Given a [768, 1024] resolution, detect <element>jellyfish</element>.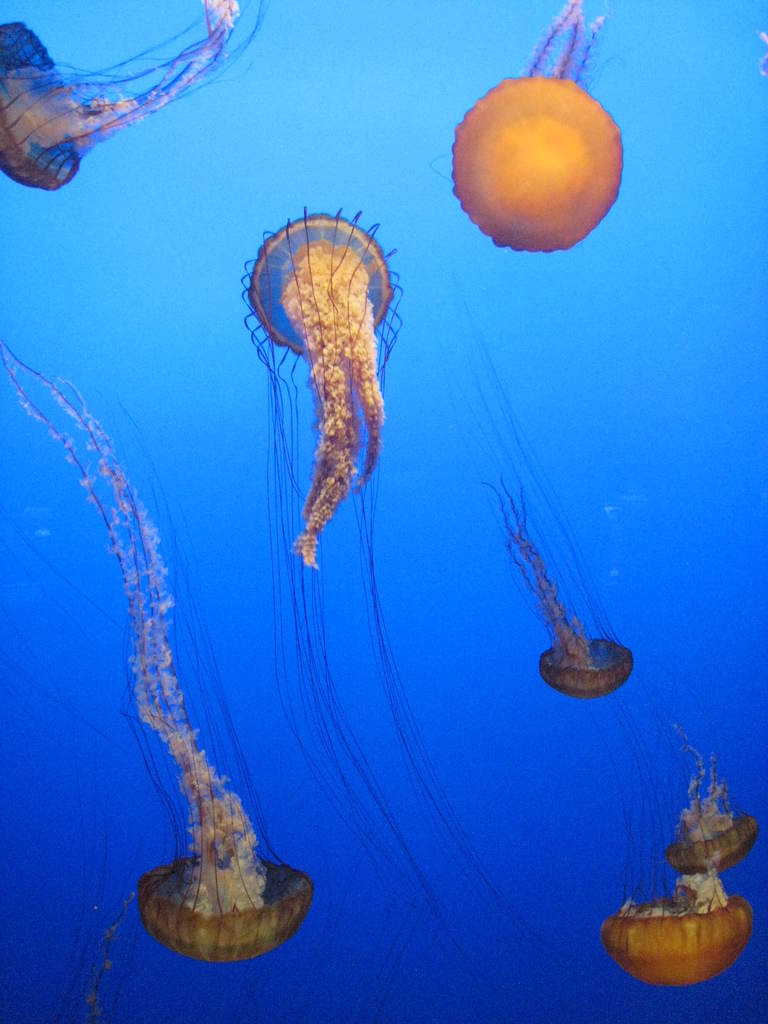
bbox(449, 0, 622, 252).
